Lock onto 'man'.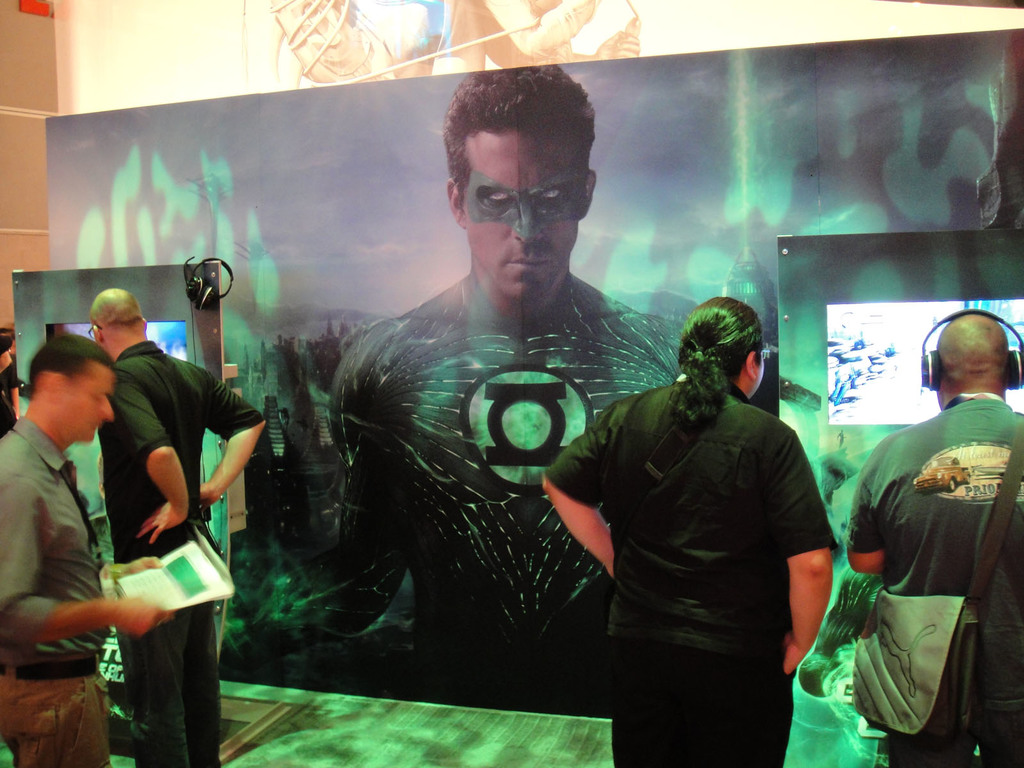
Locked: Rect(0, 335, 163, 767).
